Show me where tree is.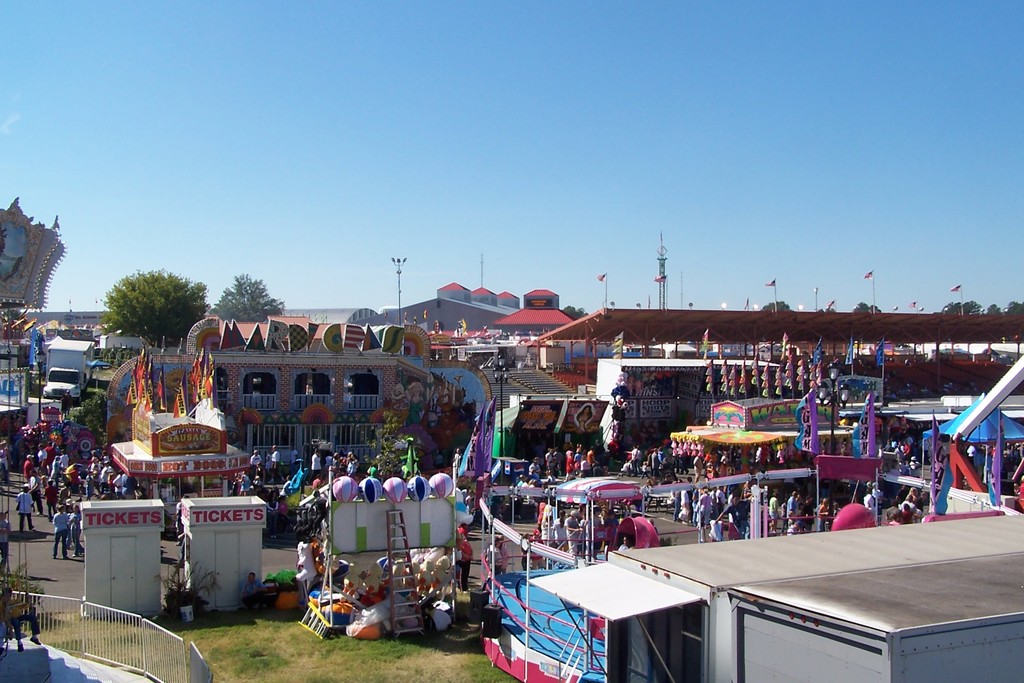
tree is at Rect(984, 302, 1000, 314).
